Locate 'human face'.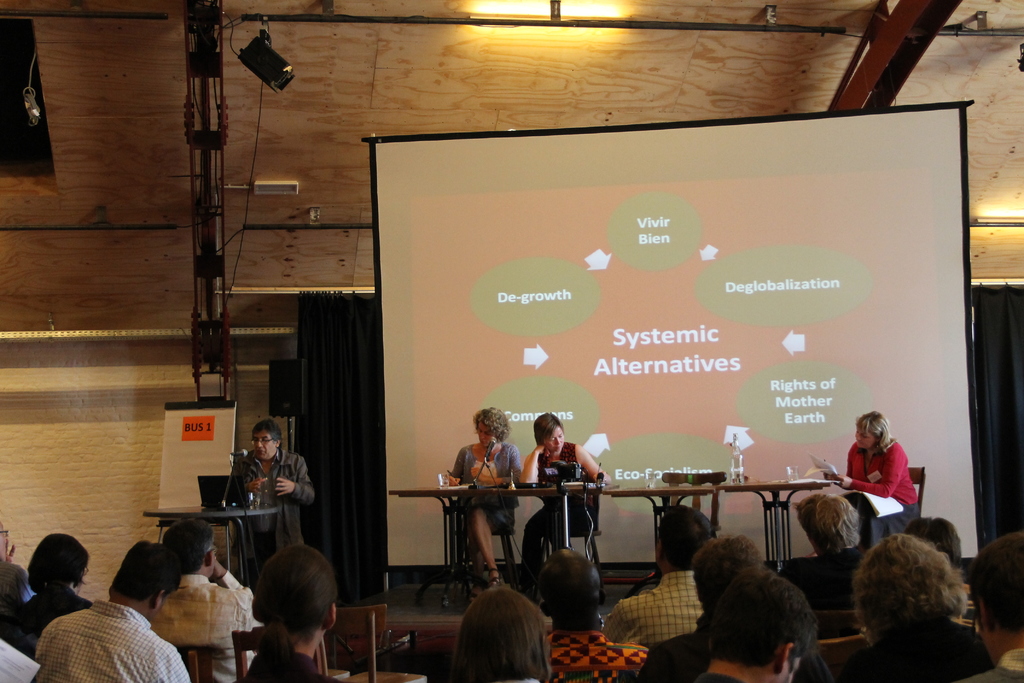
Bounding box: pyautogui.locateOnScreen(479, 420, 495, 447).
